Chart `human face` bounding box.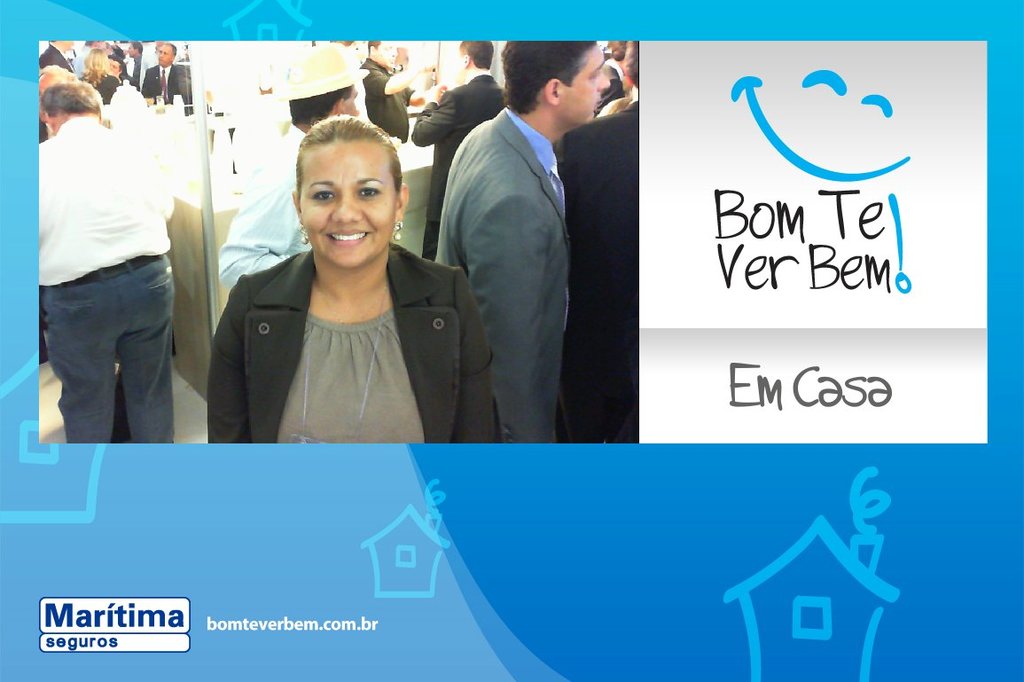
Charted: left=343, top=83, right=360, bottom=115.
